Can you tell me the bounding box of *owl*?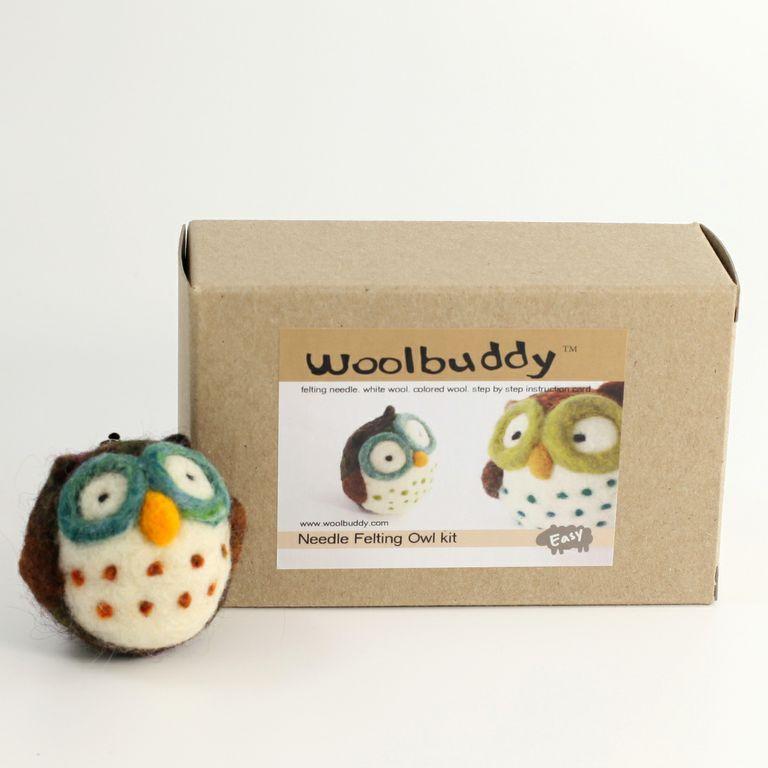
bbox=[342, 407, 436, 518].
